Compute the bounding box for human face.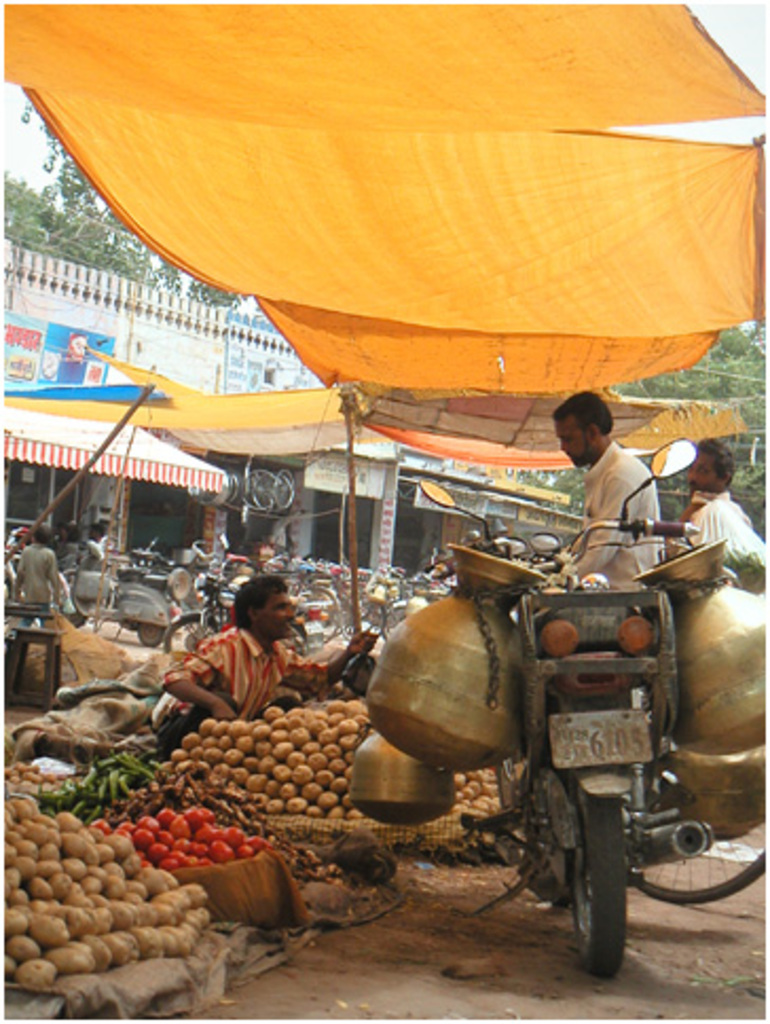
rect(258, 592, 296, 639).
